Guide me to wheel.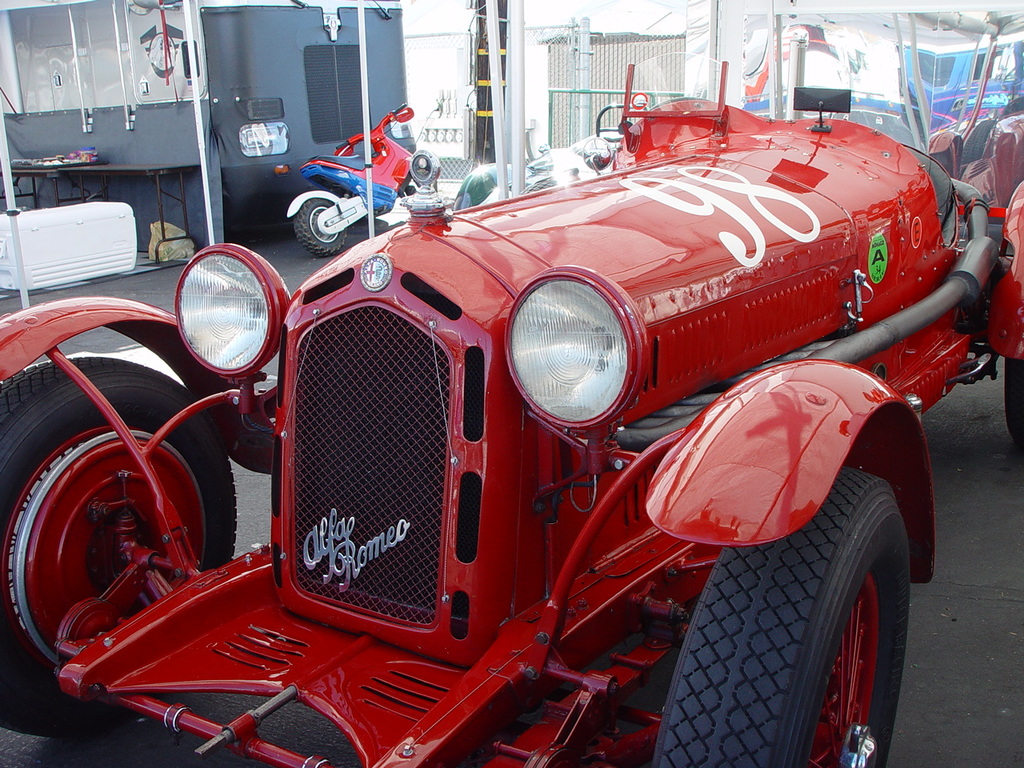
Guidance: 655, 470, 914, 767.
